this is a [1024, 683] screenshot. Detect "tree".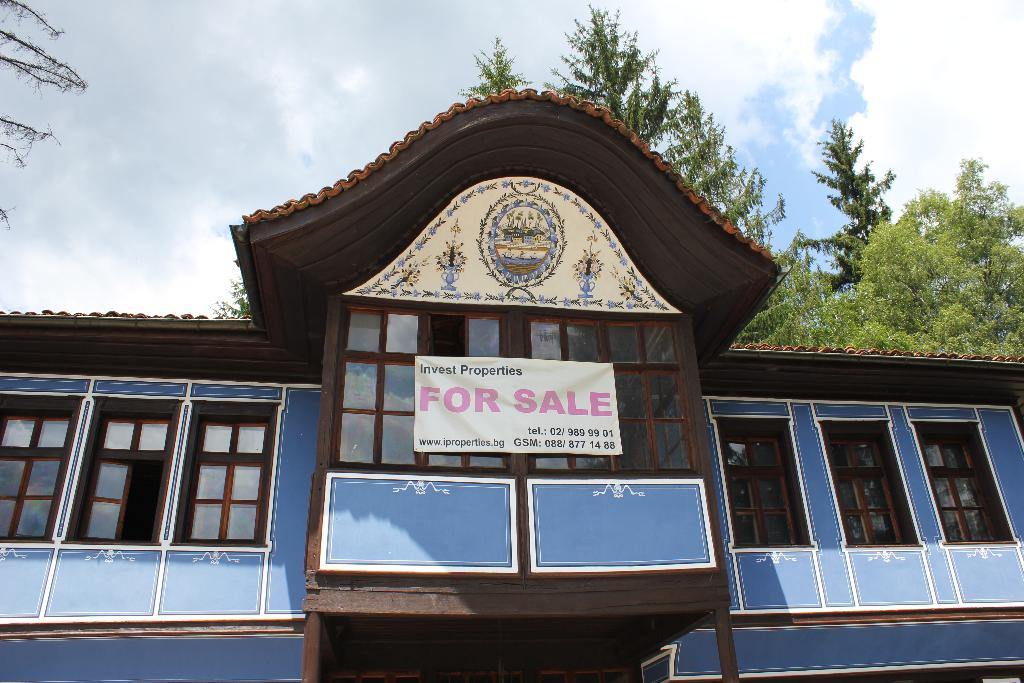
{"left": 1, "top": 0, "right": 90, "bottom": 231}.
